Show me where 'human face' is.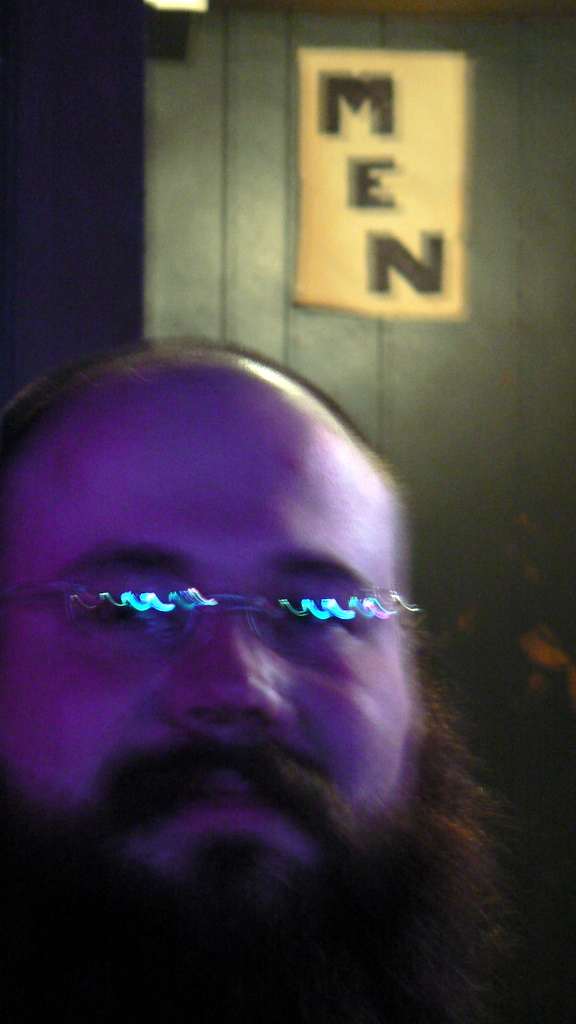
'human face' is at x1=0 y1=374 x2=509 y2=1023.
